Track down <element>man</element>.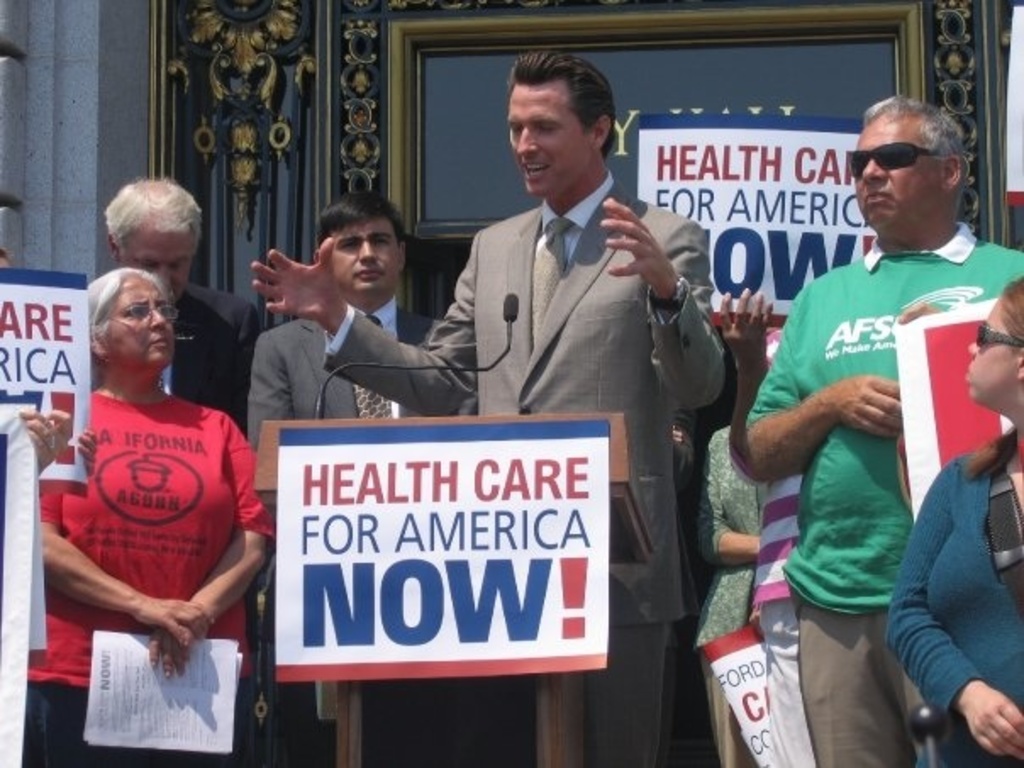
Tracked to (736,102,997,712).
